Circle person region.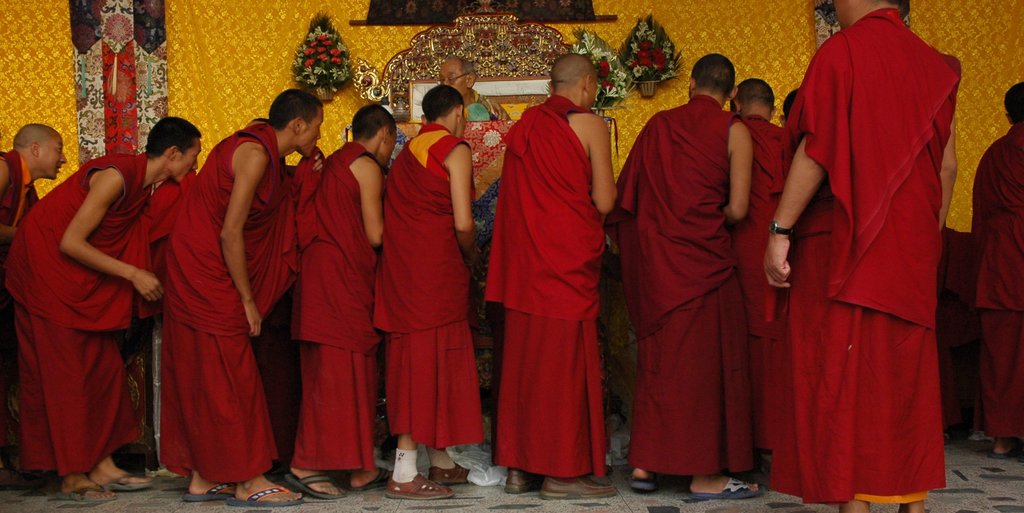
Region: rect(375, 83, 490, 505).
